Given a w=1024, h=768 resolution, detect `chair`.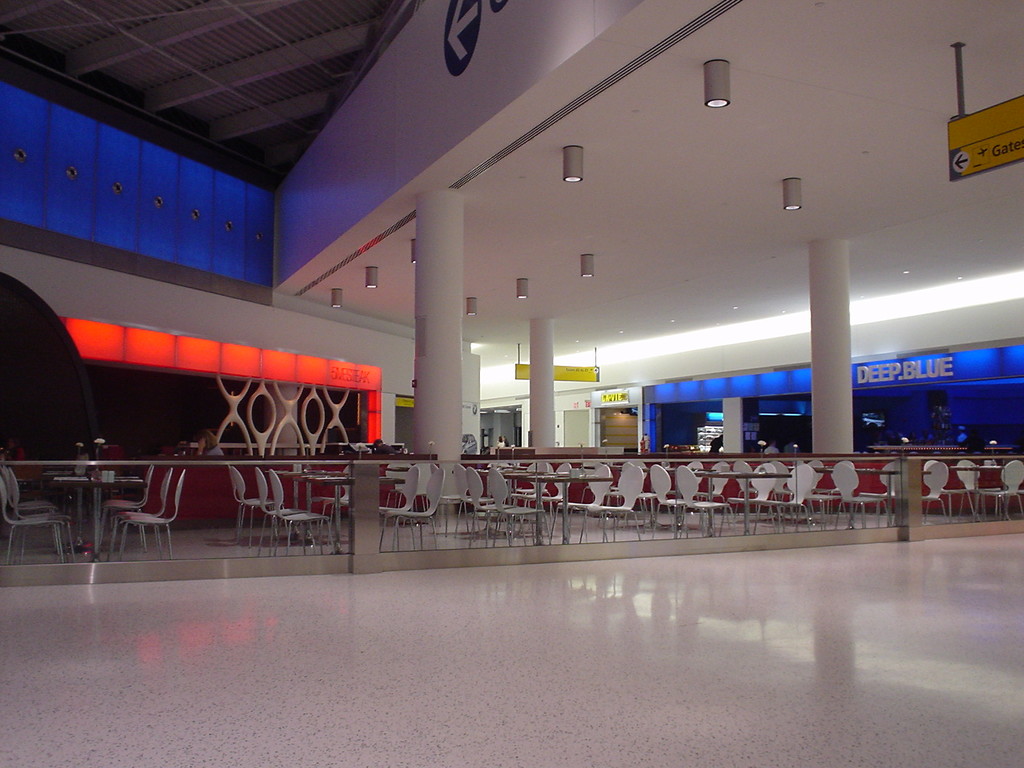
488, 471, 540, 547.
